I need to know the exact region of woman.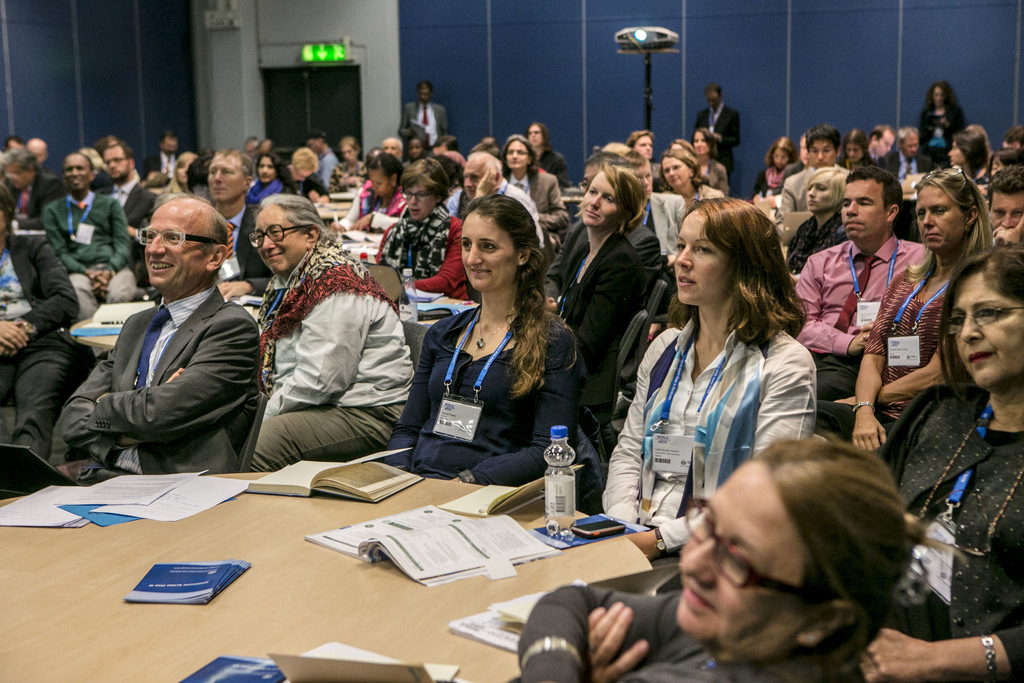
Region: pyautogui.locateOnScreen(858, 248, 1023, 682).
